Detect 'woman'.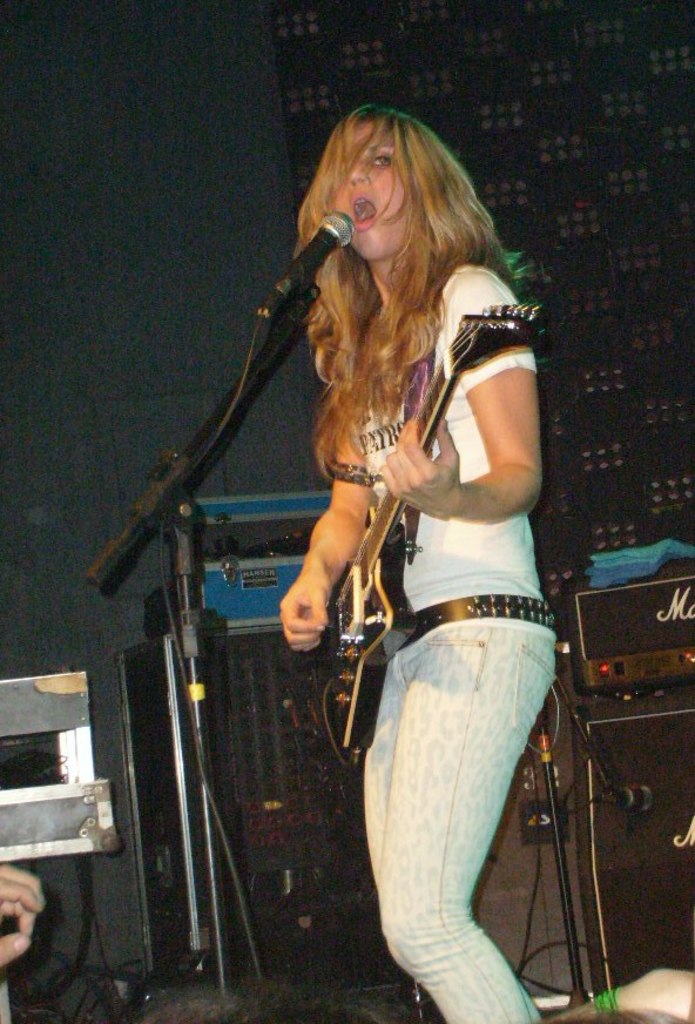
Detected at 269, 87, 575, 1019.
